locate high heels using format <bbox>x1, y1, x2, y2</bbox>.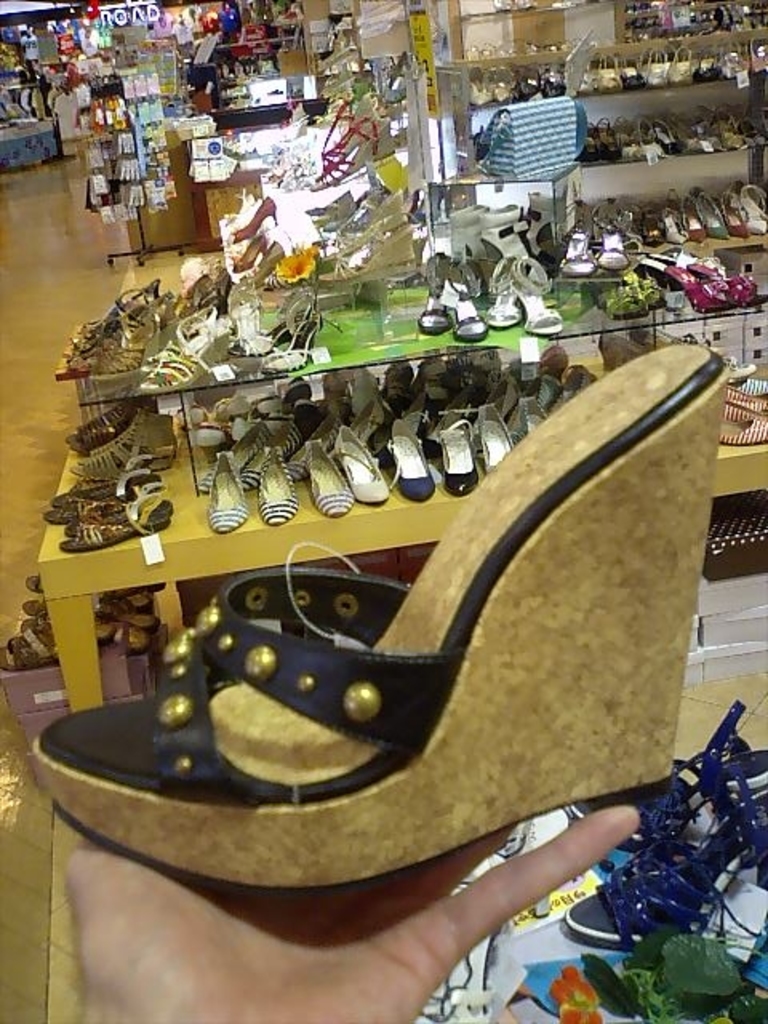
<bbox>666, 262, 738, 315</bbox>.
